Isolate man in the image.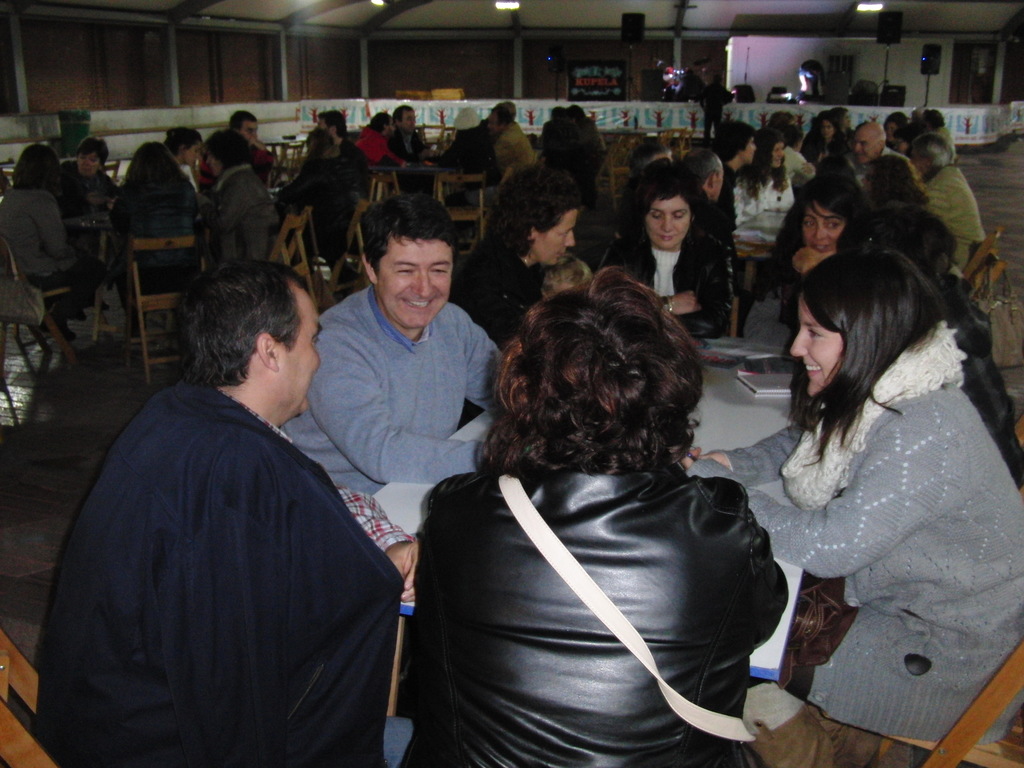
Isolated region: pyautogui.locateOnScreen(216, 108, 270, 170).
